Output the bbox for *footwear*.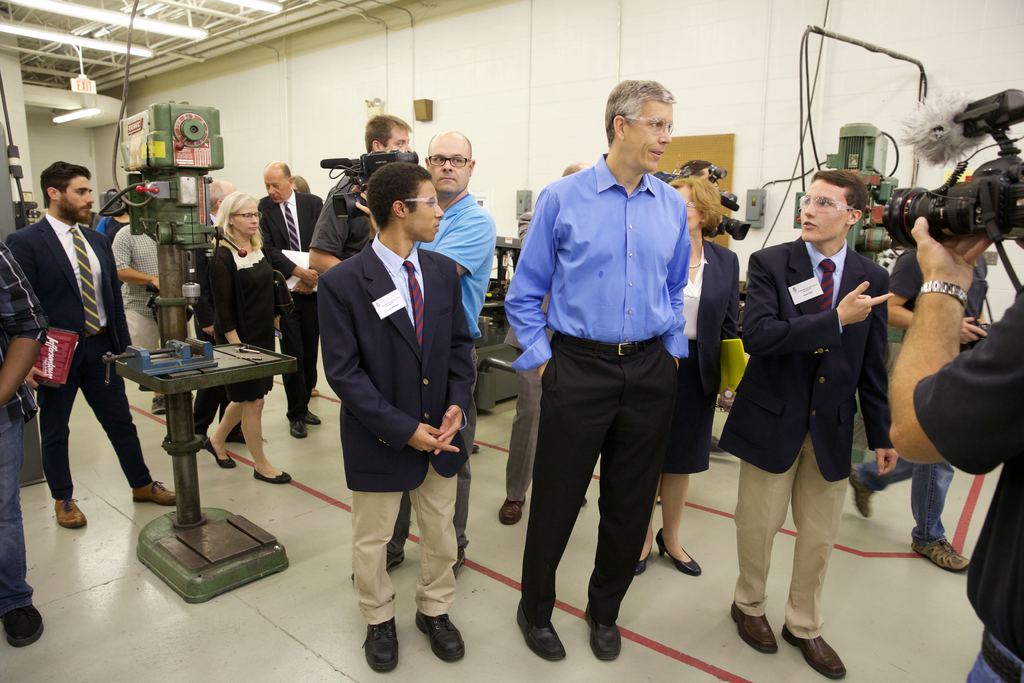
Rect(781, 621, 847, 678).
